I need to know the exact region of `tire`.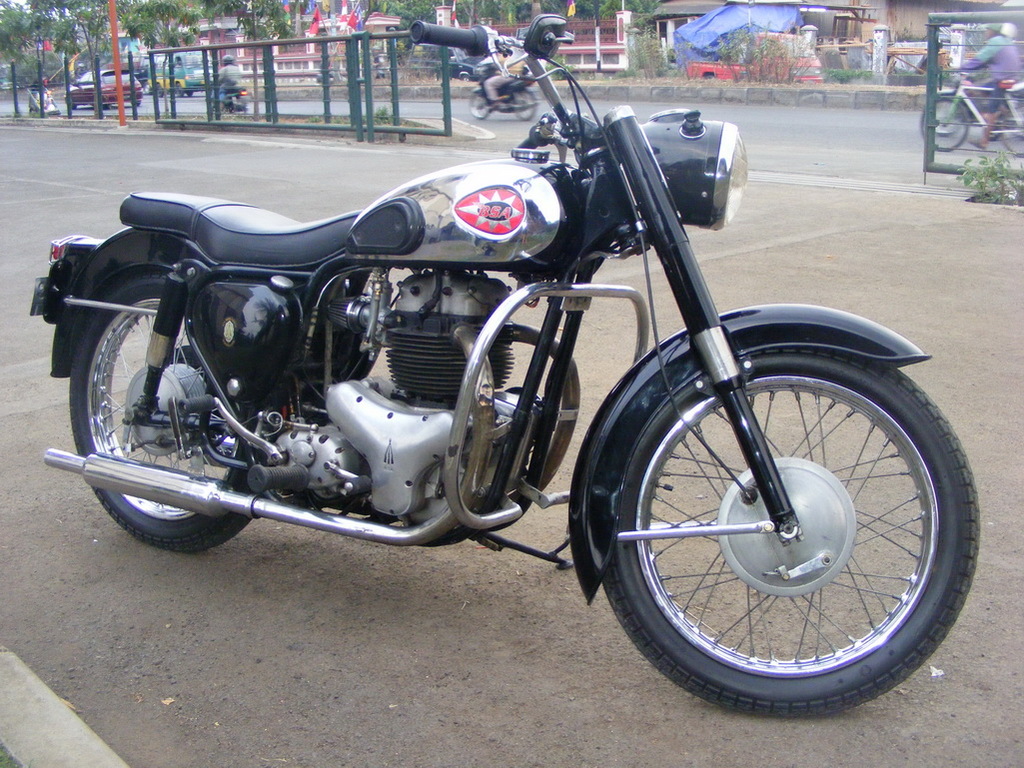
Region: select_region(70, 279, 256, 549).
